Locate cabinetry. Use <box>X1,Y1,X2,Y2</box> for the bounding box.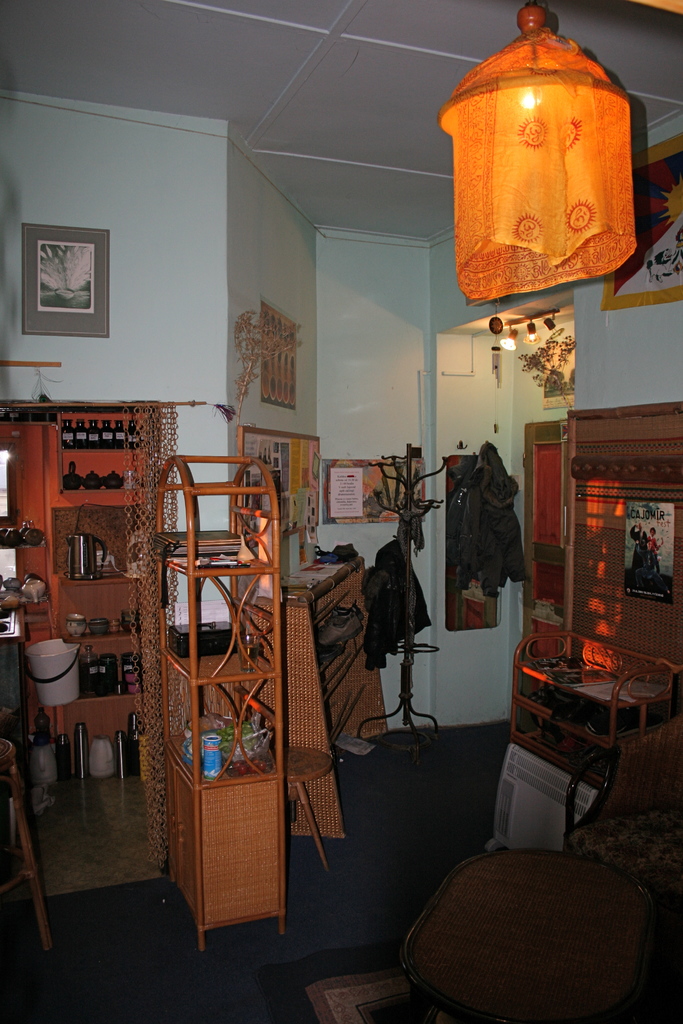
<box>526,417,682,822</box>.
